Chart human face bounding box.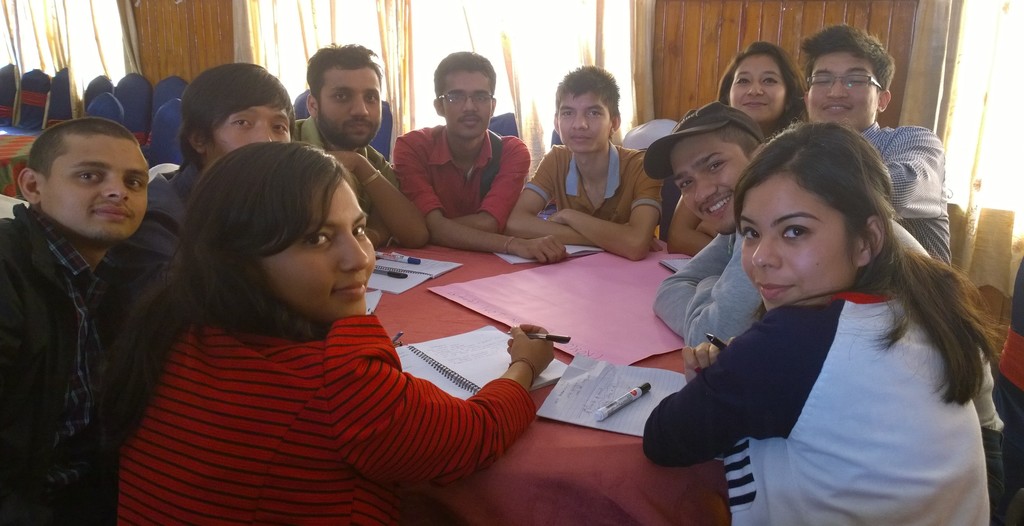
Charted: <box>202,90,301,158</box>.
